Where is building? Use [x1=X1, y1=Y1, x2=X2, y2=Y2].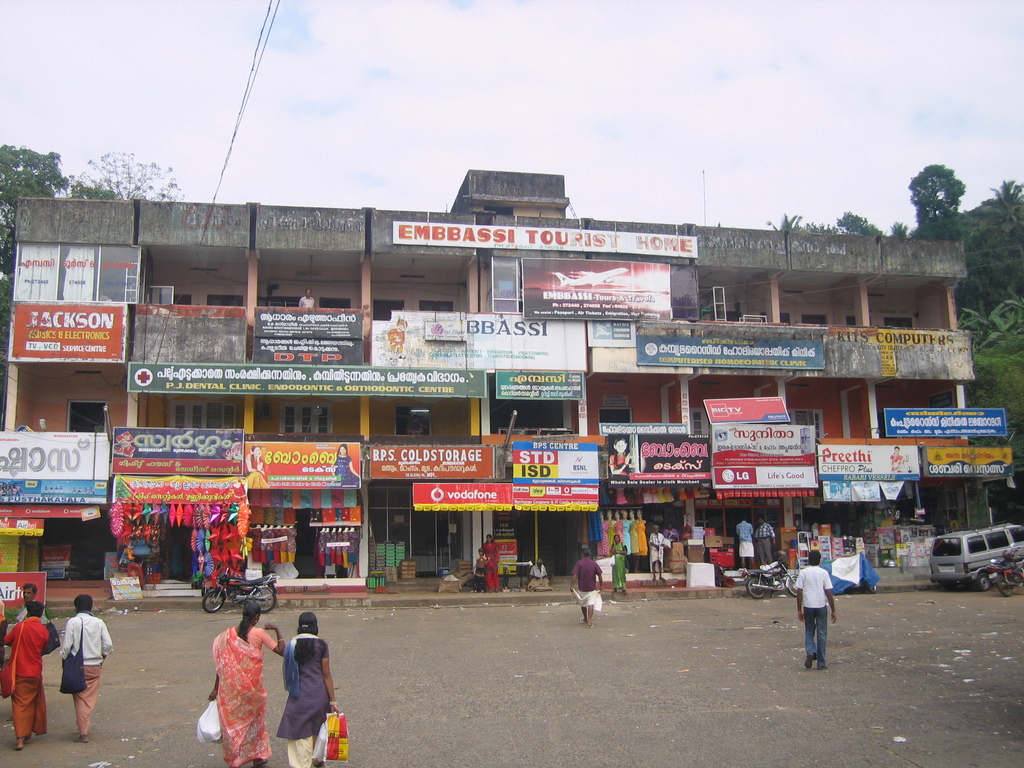
[x1=0, y1=165, x2=1013, y2=593].
